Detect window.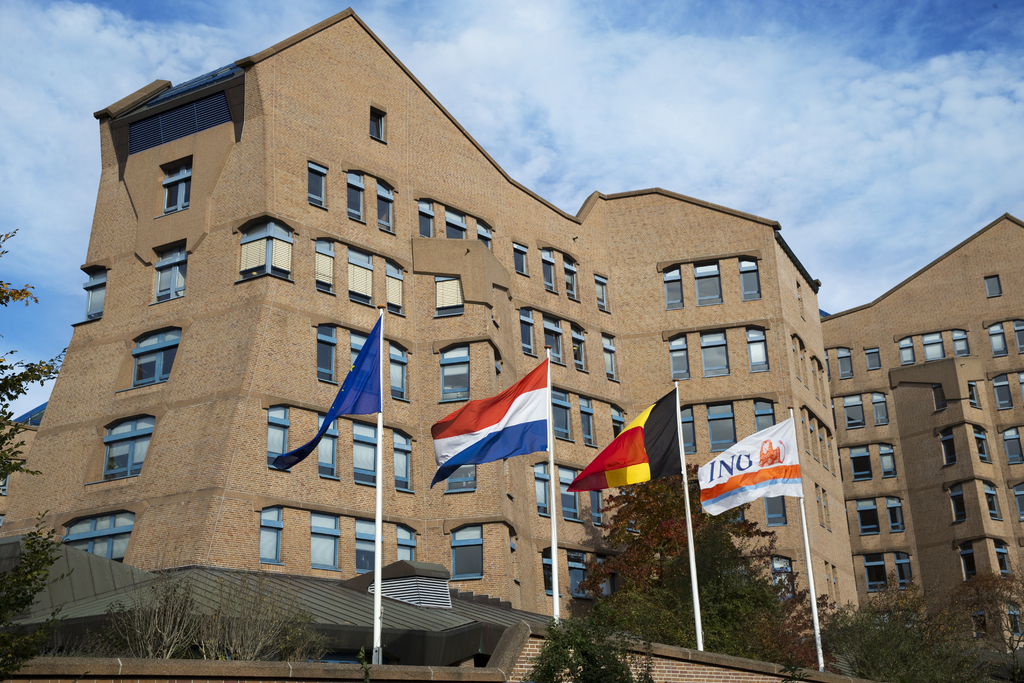
Detected at Rect(946, 484, 968, 528).
